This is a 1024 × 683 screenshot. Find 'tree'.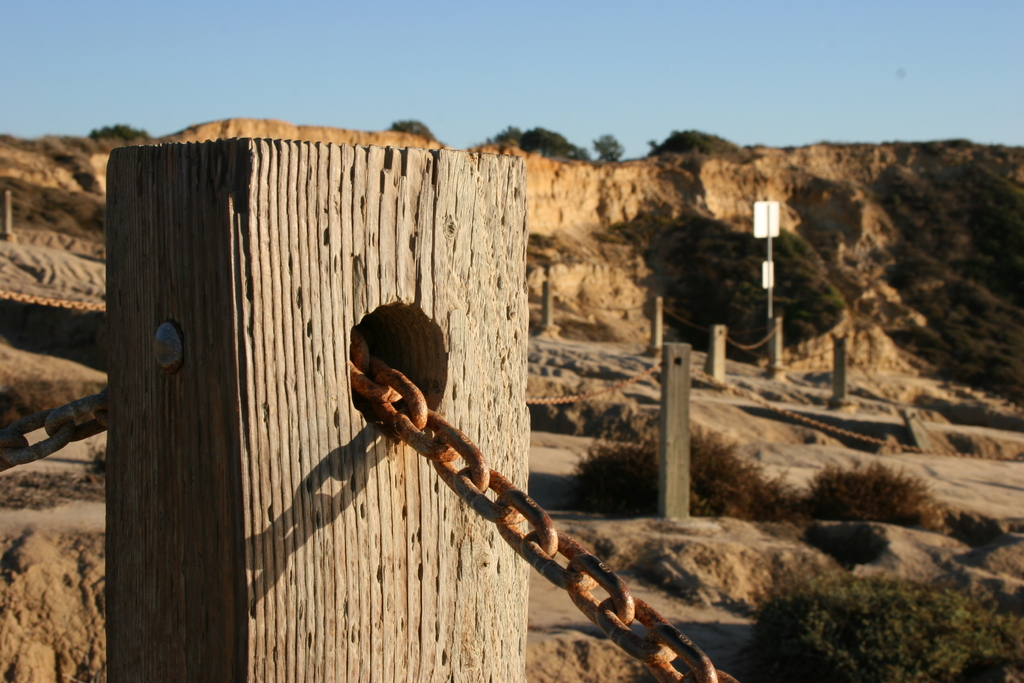
Bounding box: <region>650, 195, 858, 370</region>.
